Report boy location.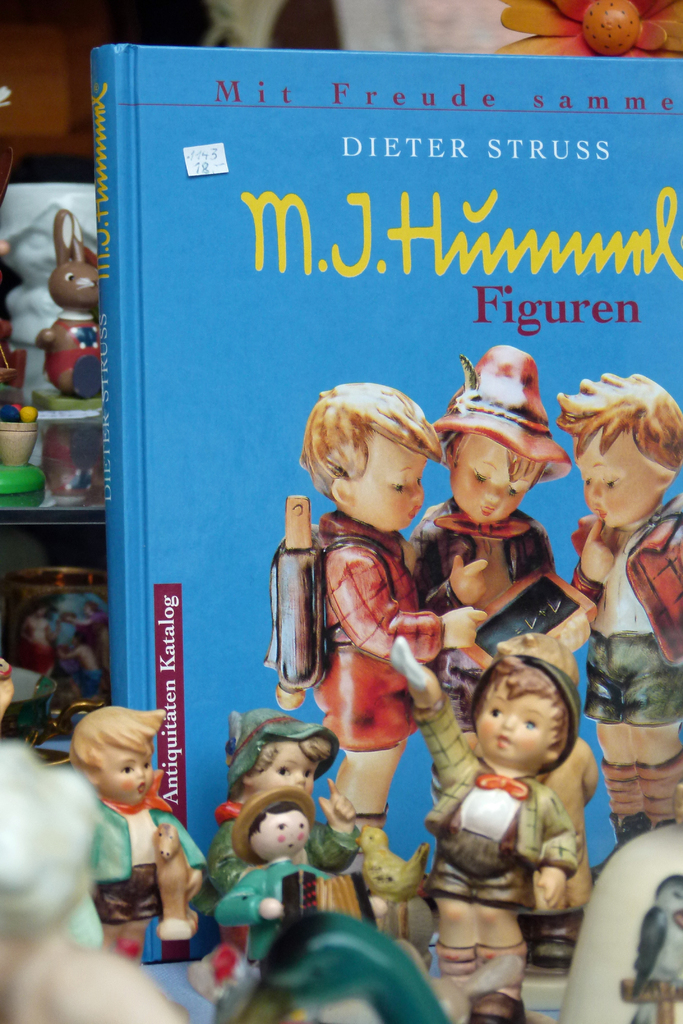
Report: 69,706,204,956.
